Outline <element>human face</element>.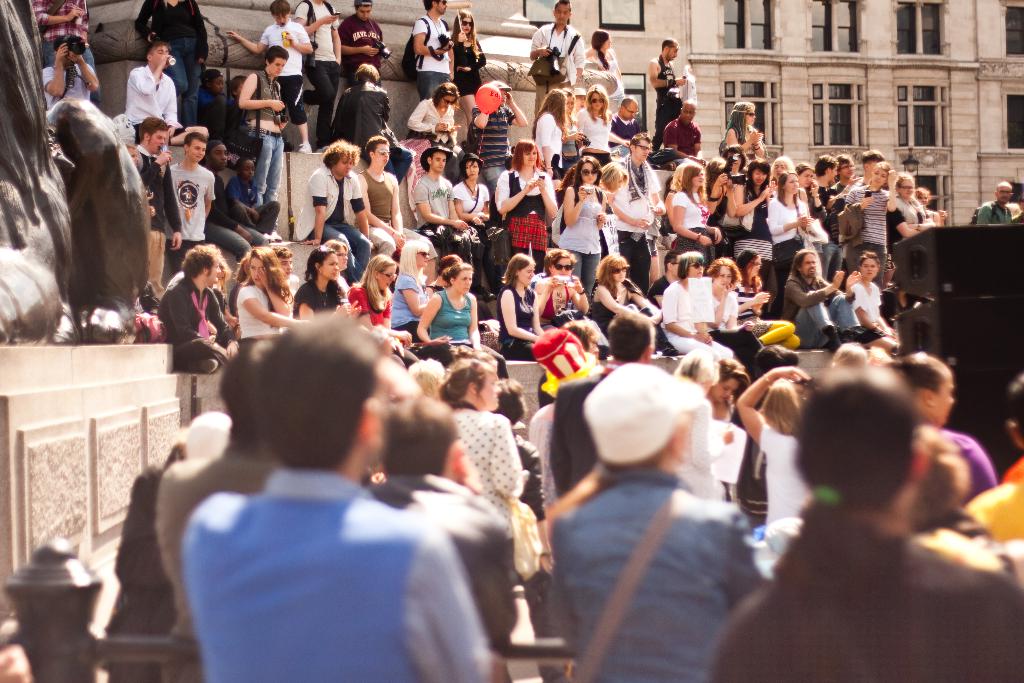
Outline: 383,269,394,289.
